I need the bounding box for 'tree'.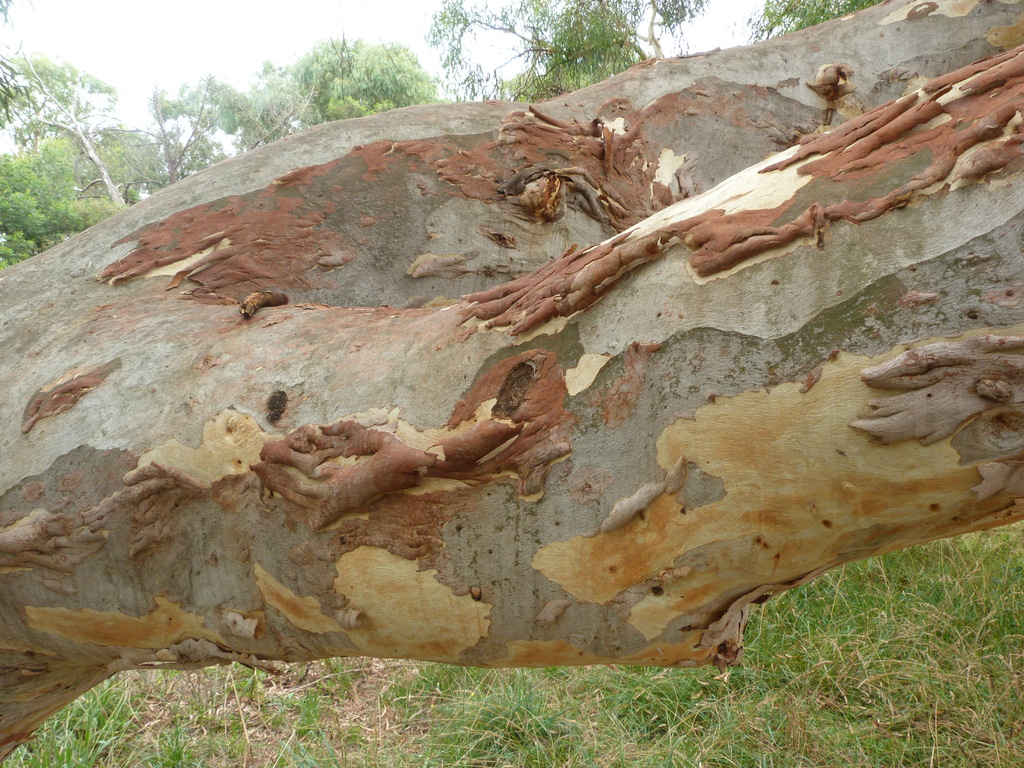
Here it is: 419:0:705:104.
